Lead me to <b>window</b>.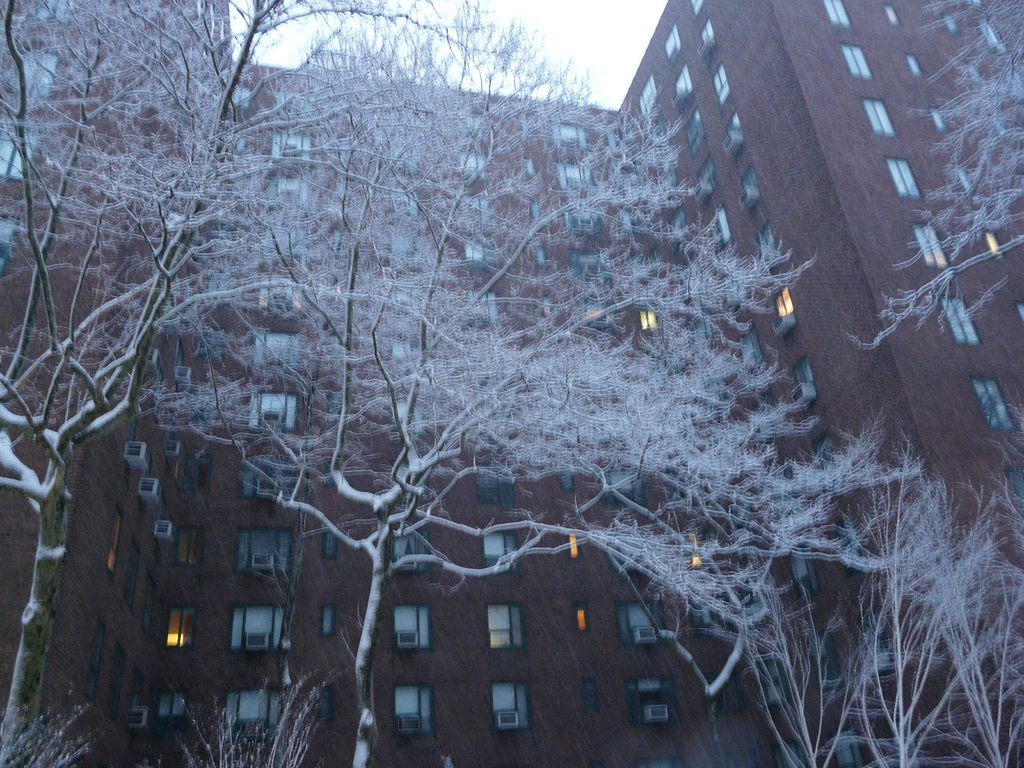
Lead to l=481, t=532, r=515, b=572.
